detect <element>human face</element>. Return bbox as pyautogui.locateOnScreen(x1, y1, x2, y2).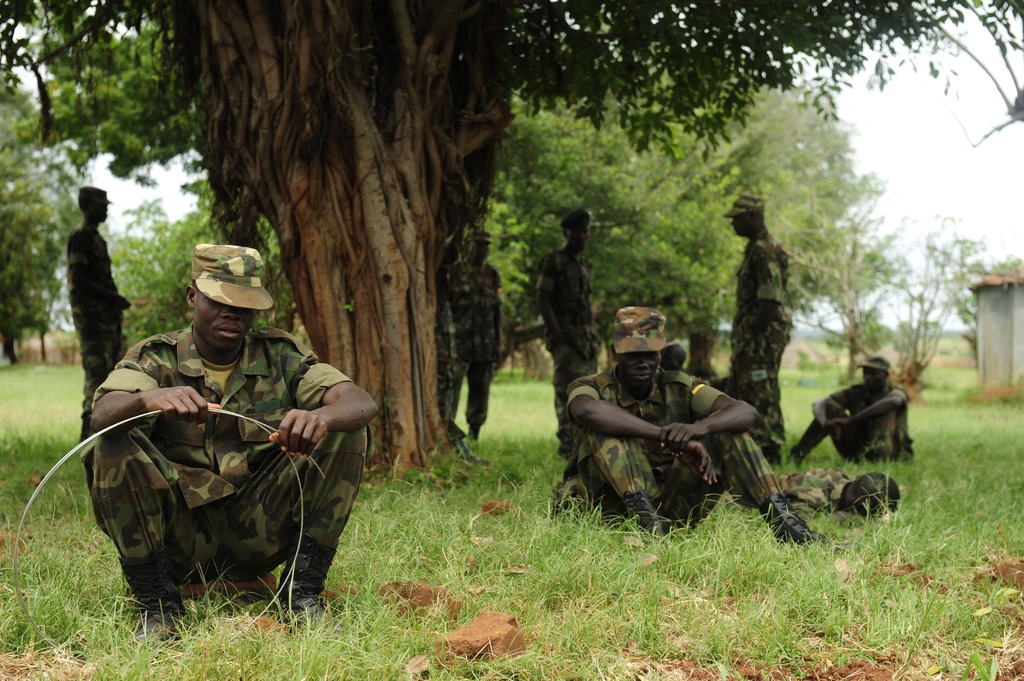
pyautogui.locateOnScreen(730, 209, 752, 237).
